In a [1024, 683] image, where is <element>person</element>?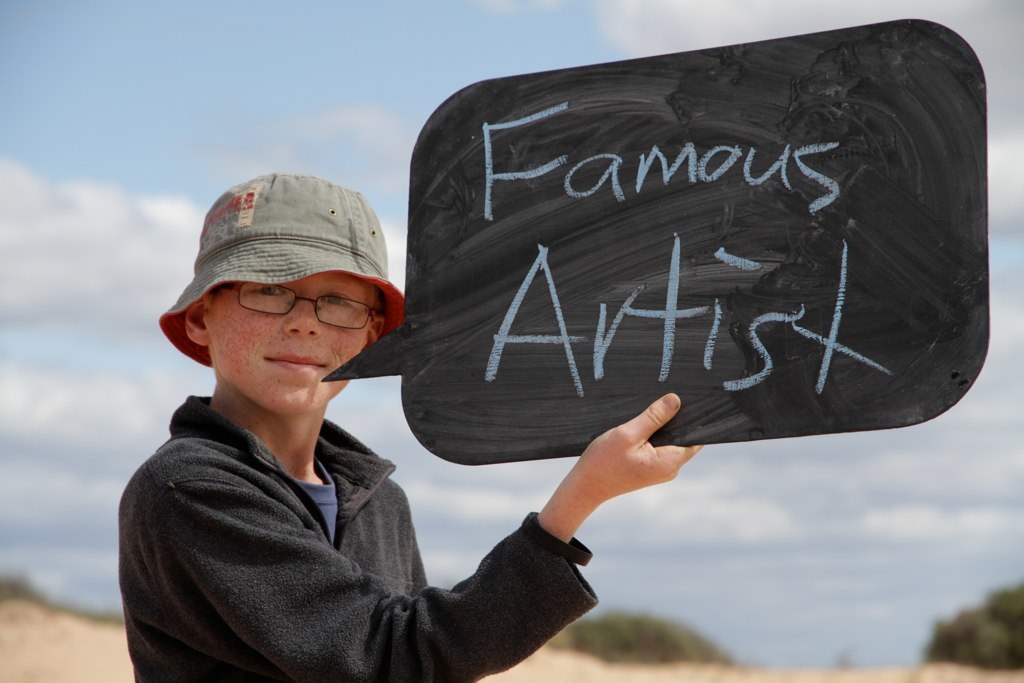
117/169/699/682.
